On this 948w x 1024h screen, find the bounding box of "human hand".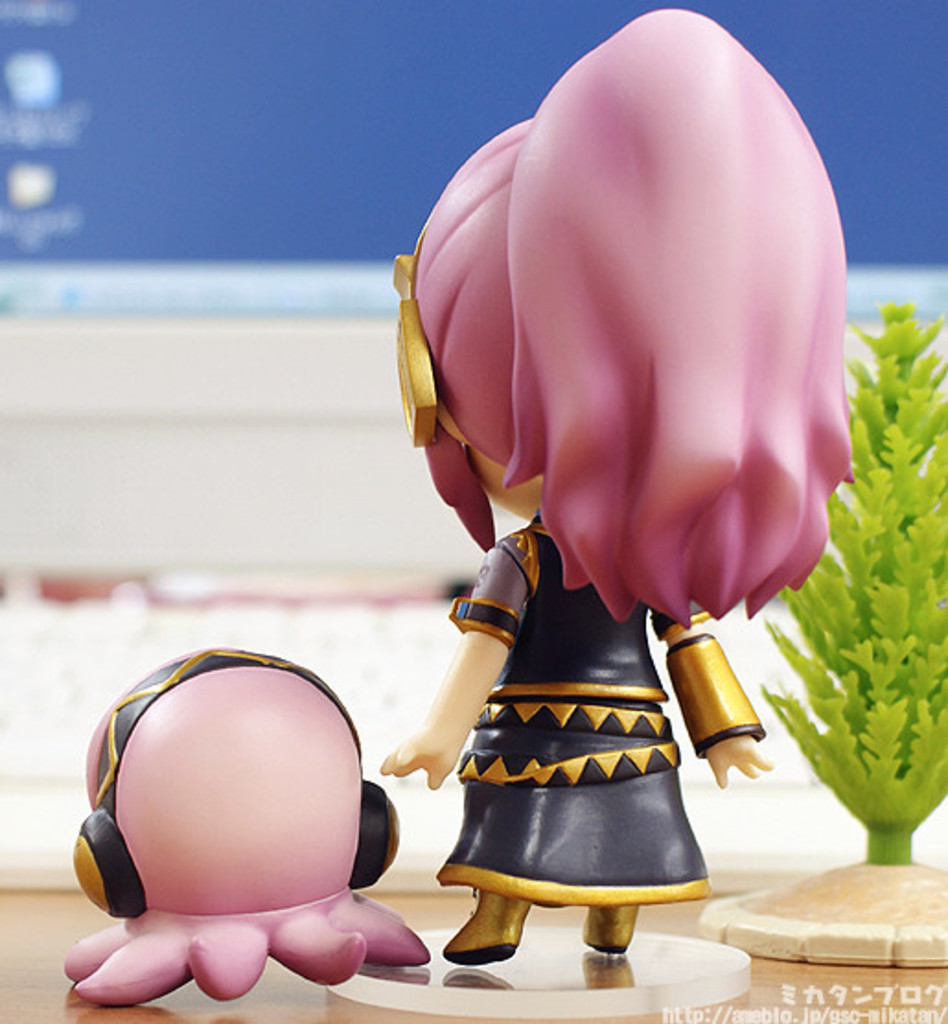
Bounding box: left=705, top=737, right=775, bottom=790.
